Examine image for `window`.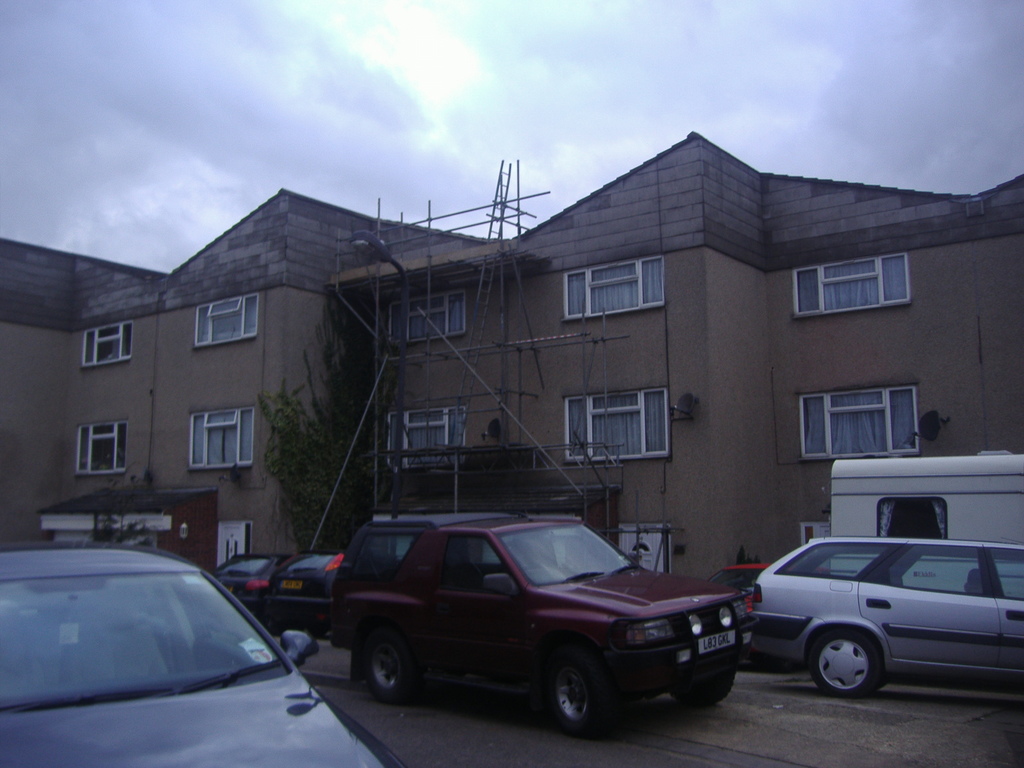
Examination result: (374,395,476,474).
